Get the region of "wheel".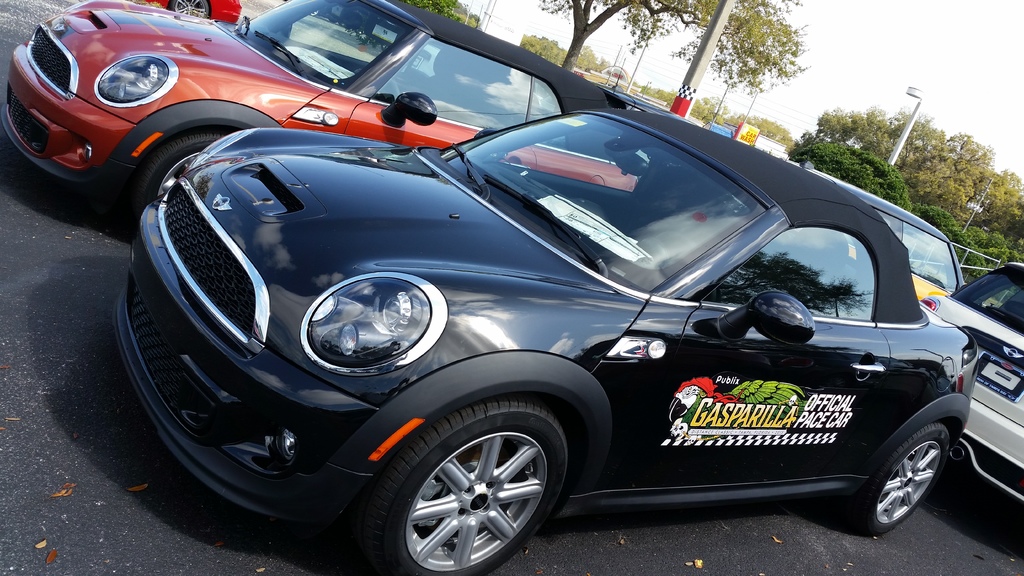
pyautogui.locateOnScreen(394, 74, 406, 96).
